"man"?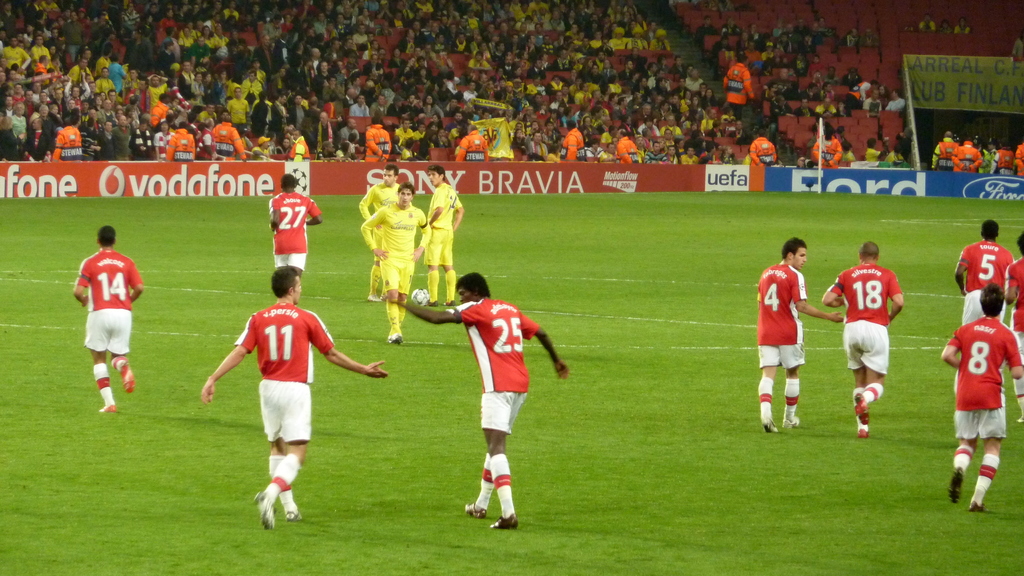
289 124 312 159
